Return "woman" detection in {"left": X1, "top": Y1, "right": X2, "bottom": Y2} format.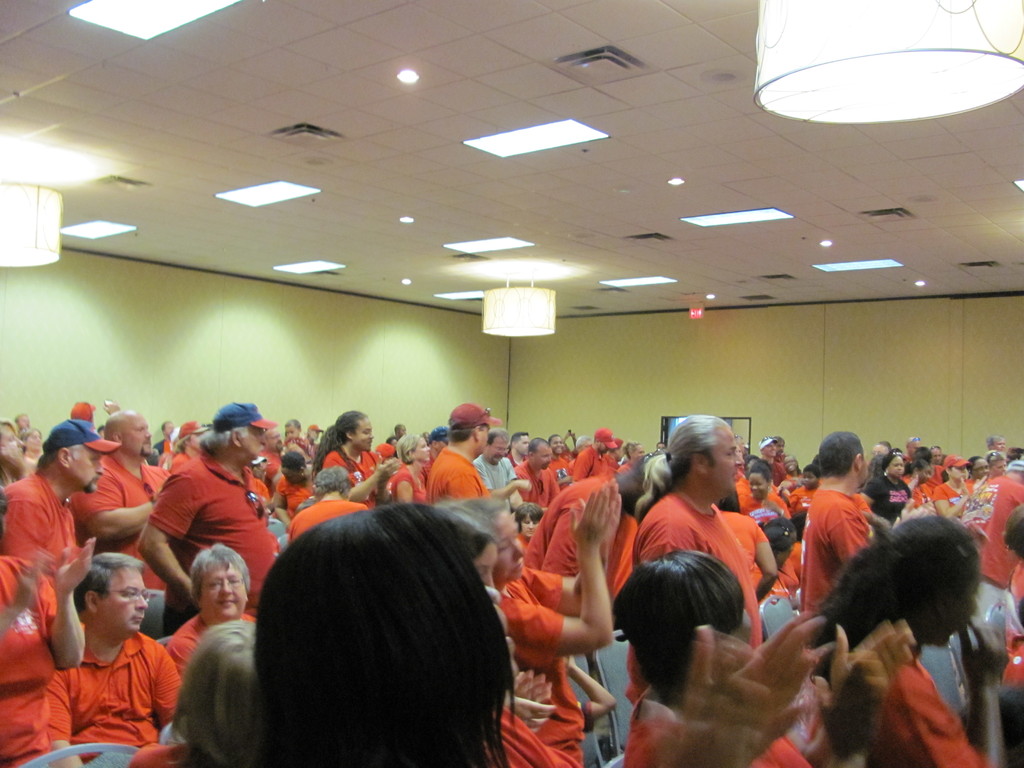
{"left": 123, "top": 622, "right": 260, "bottom": 767}.
